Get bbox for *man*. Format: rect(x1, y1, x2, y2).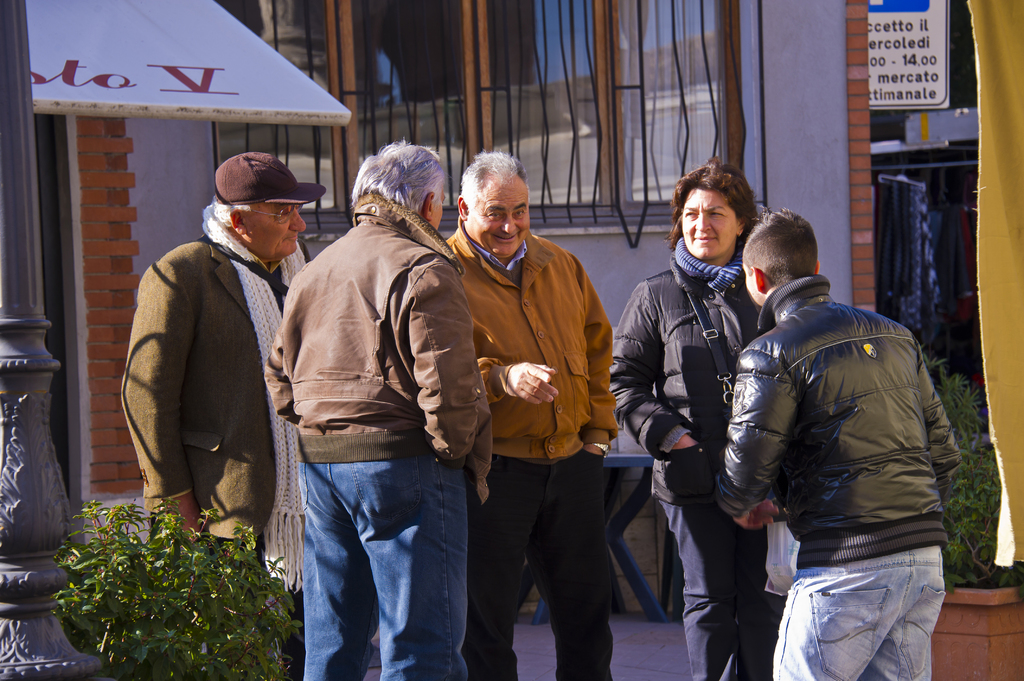
rect(266, 141, 492, 680).
